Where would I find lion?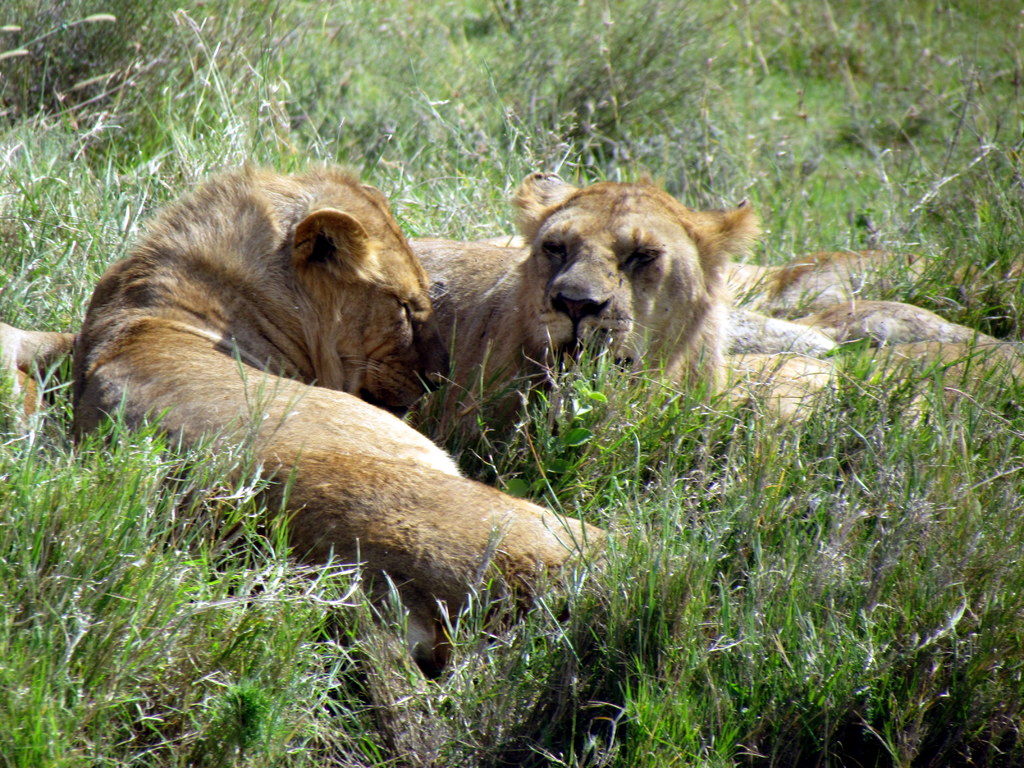
At pyautogui.locateOnScreen(0, 161, 748, 474).
